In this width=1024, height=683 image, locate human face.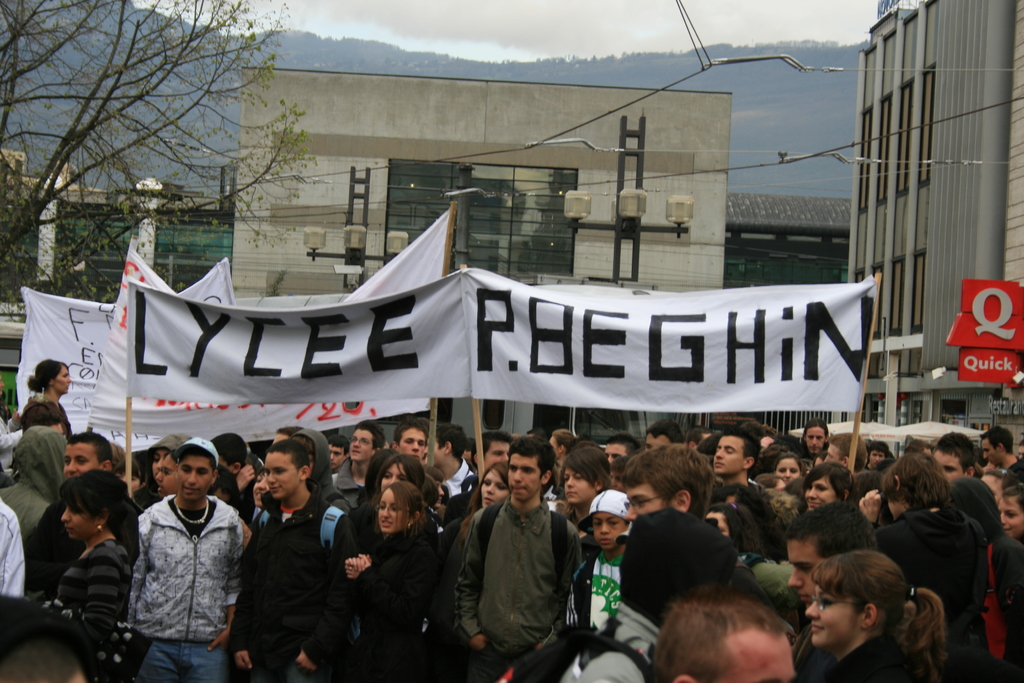
Bounding box: x1=349 y1=429 x2=372 y2=462.
